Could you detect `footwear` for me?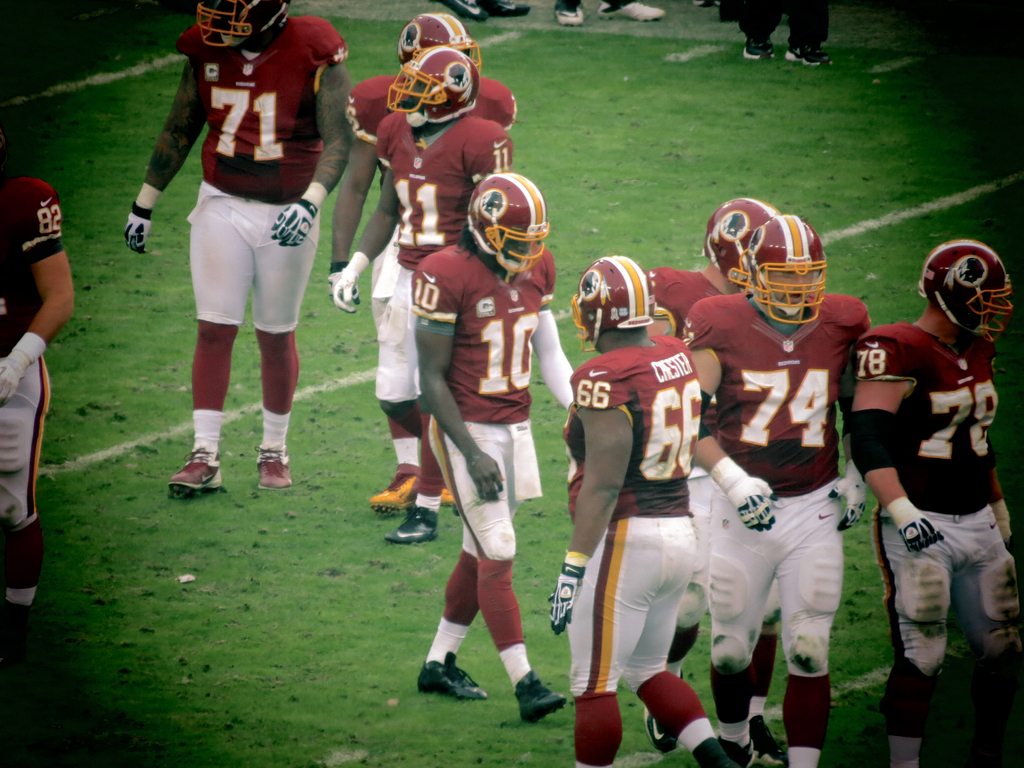
Detection result: pyautogui.locateOnScreen(719, 741, 756, 767).
